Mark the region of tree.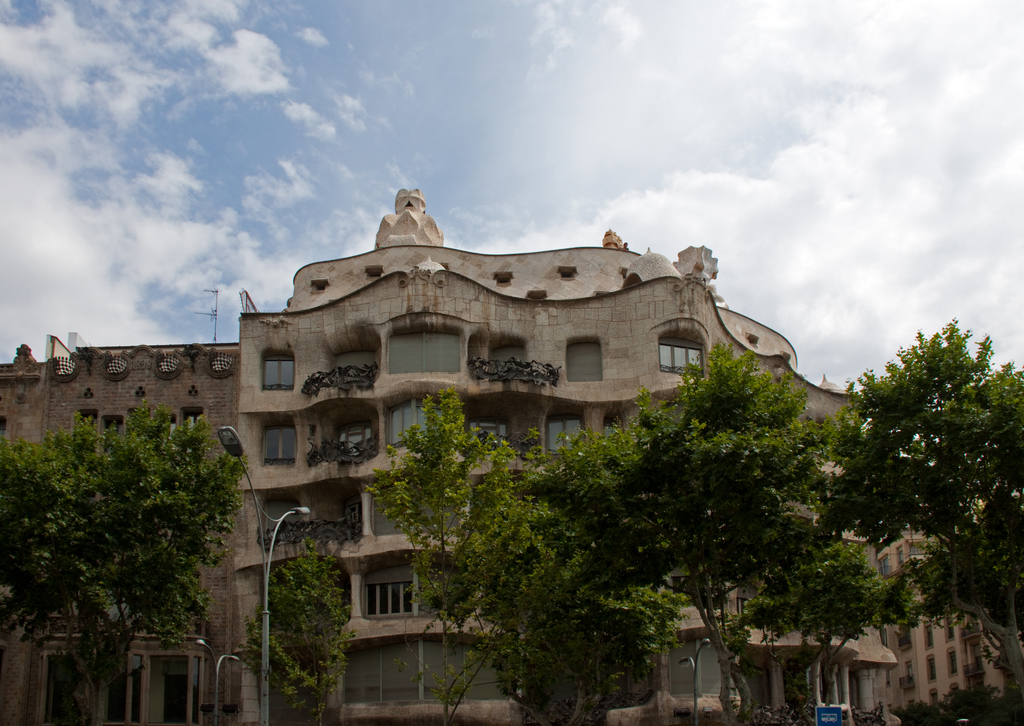
Region: 0:399:250:725.
